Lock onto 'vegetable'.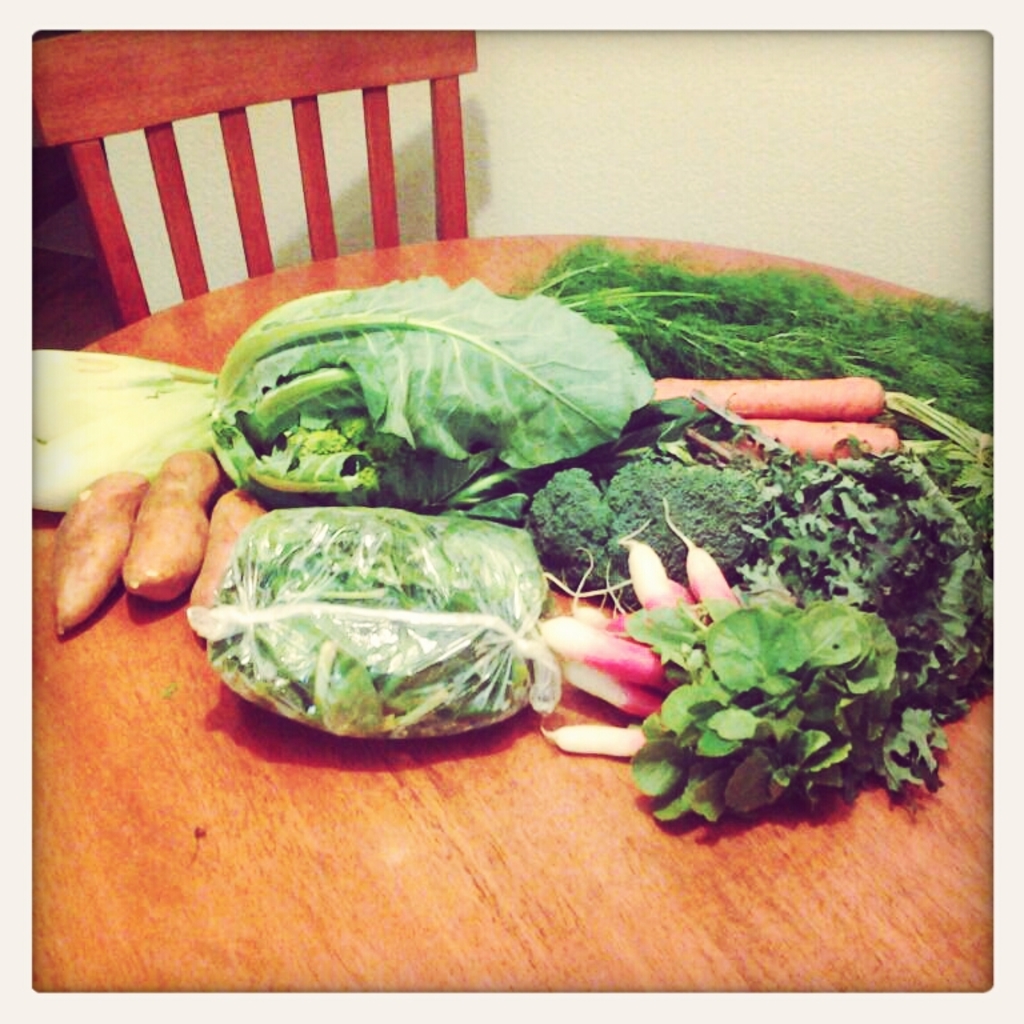
Locked: <bbox>187, 491, 259, 605</bbox>.
